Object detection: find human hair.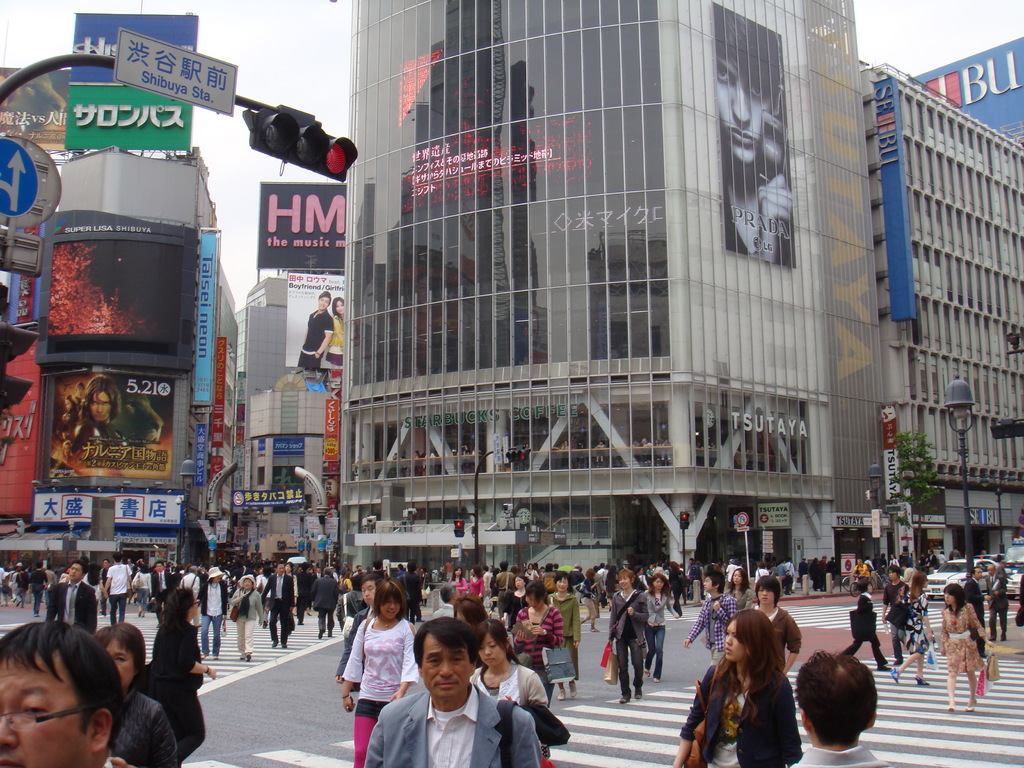
bbox(705, 570, 724, 595).
